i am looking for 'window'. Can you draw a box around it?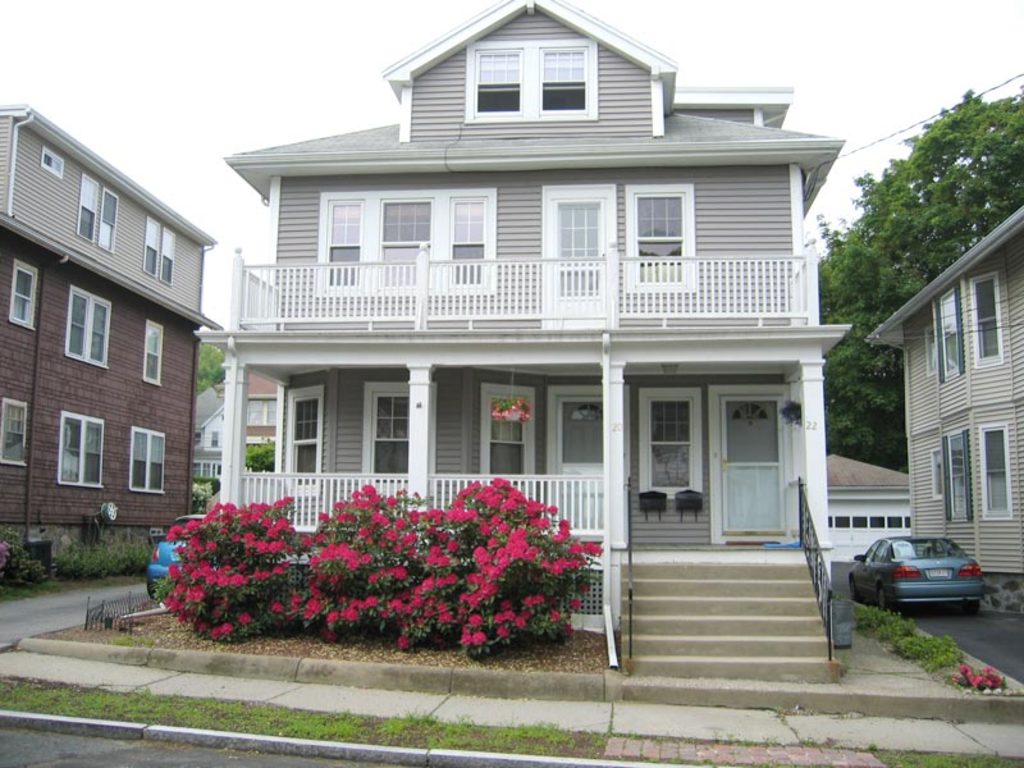
Sure, the bounding box is (937,283,966,376).
